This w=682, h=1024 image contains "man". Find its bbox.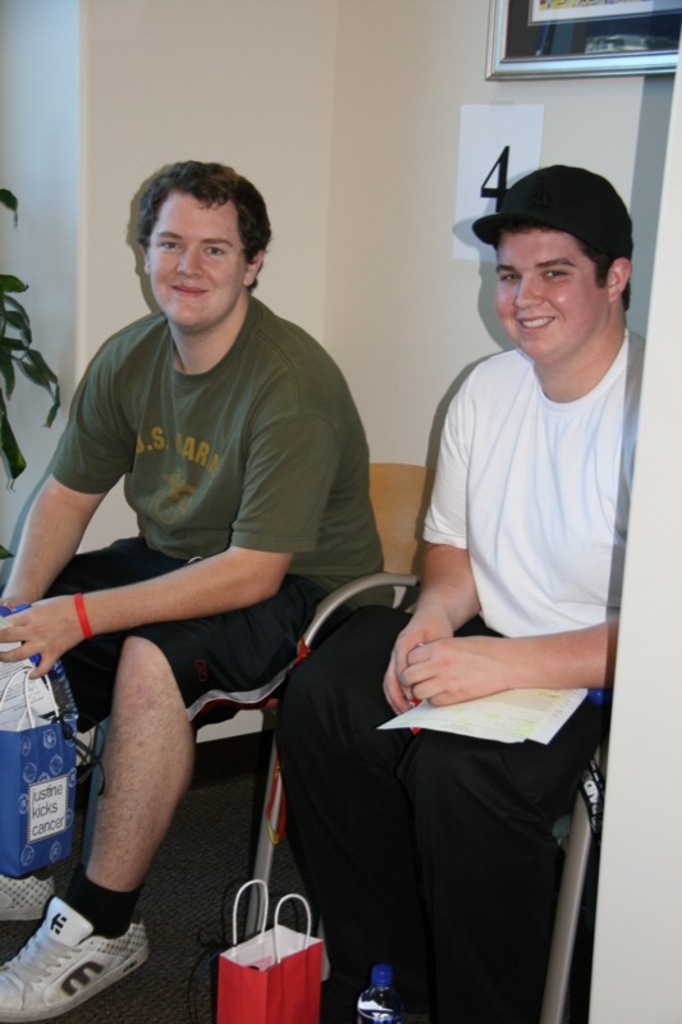
BBox(313, 159, 637, 1001).
